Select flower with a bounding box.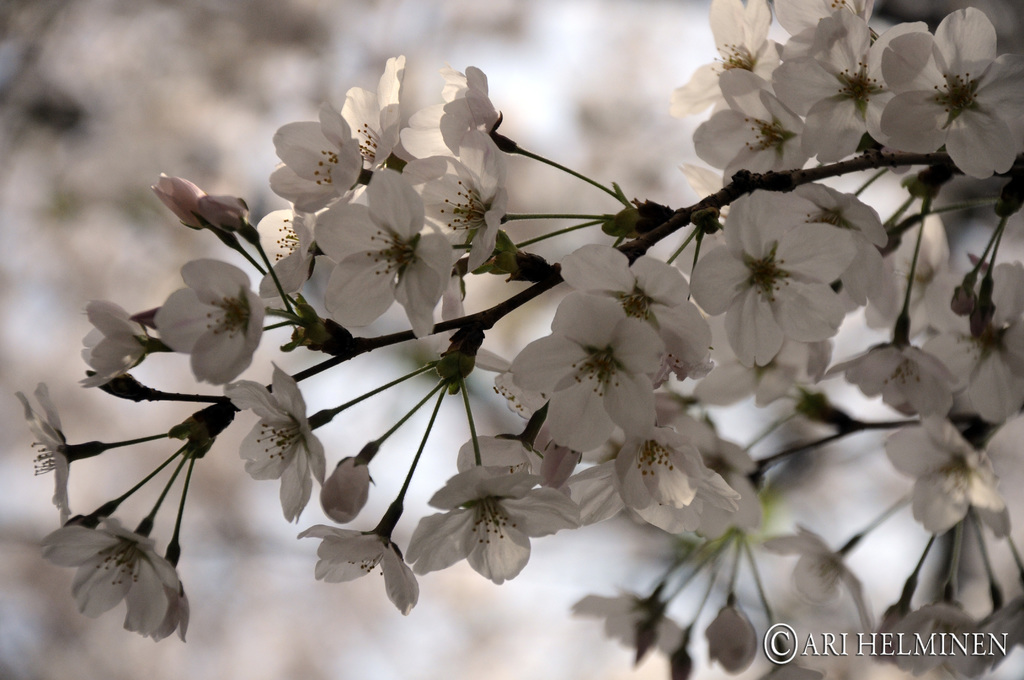
box=[219, 364, 325, 522].
